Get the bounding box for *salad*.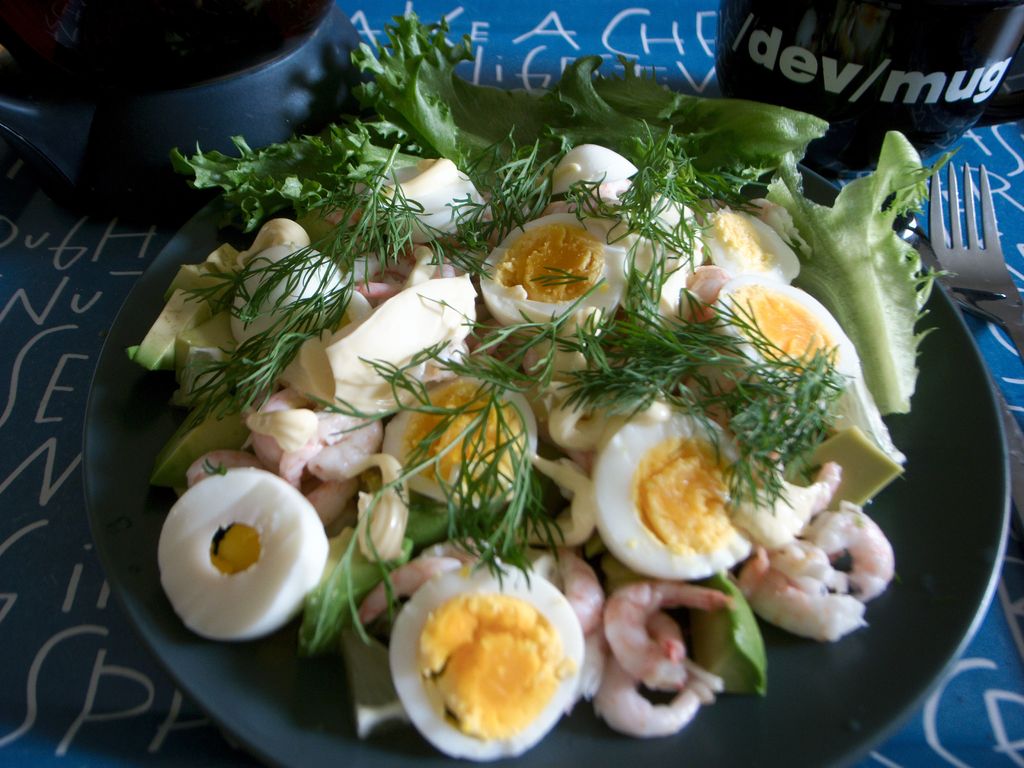
detection(117, 0, 973, 766).
